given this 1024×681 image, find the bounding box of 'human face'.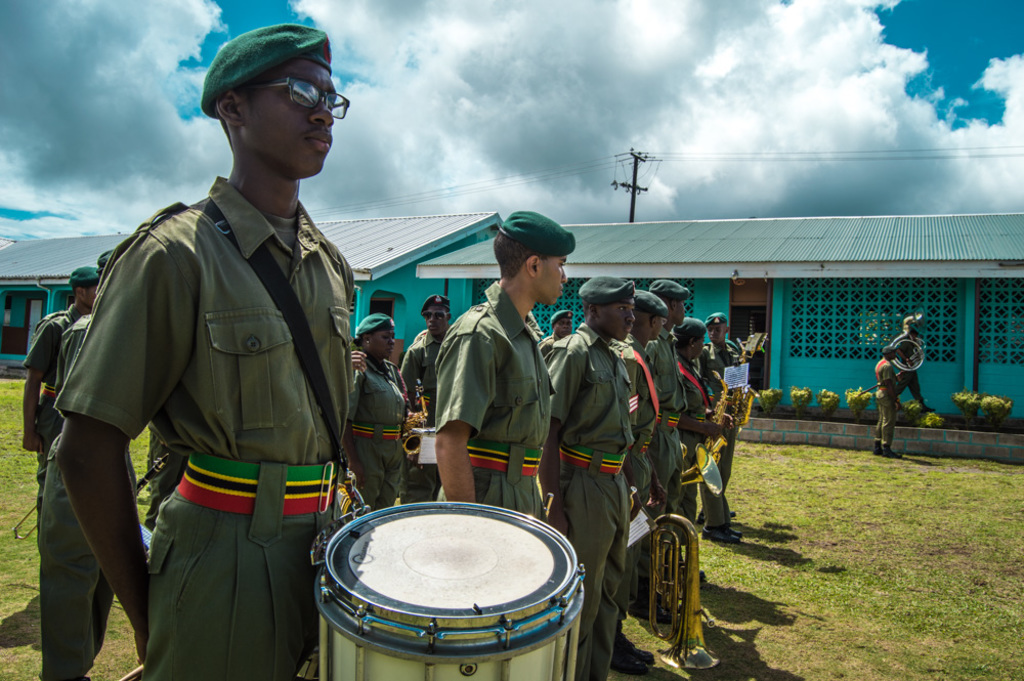
(559, 323, 567, 339).
